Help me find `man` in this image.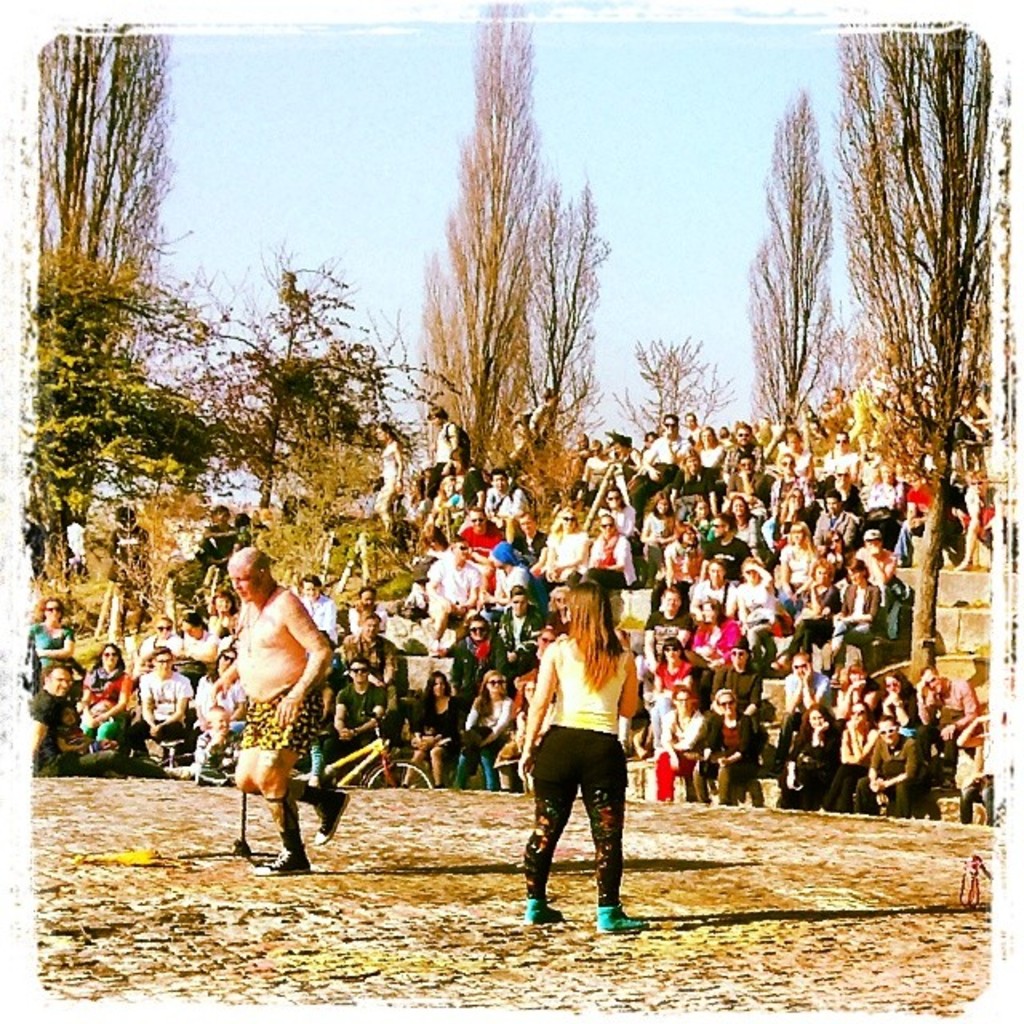
Found it: 126/650/192/774.
